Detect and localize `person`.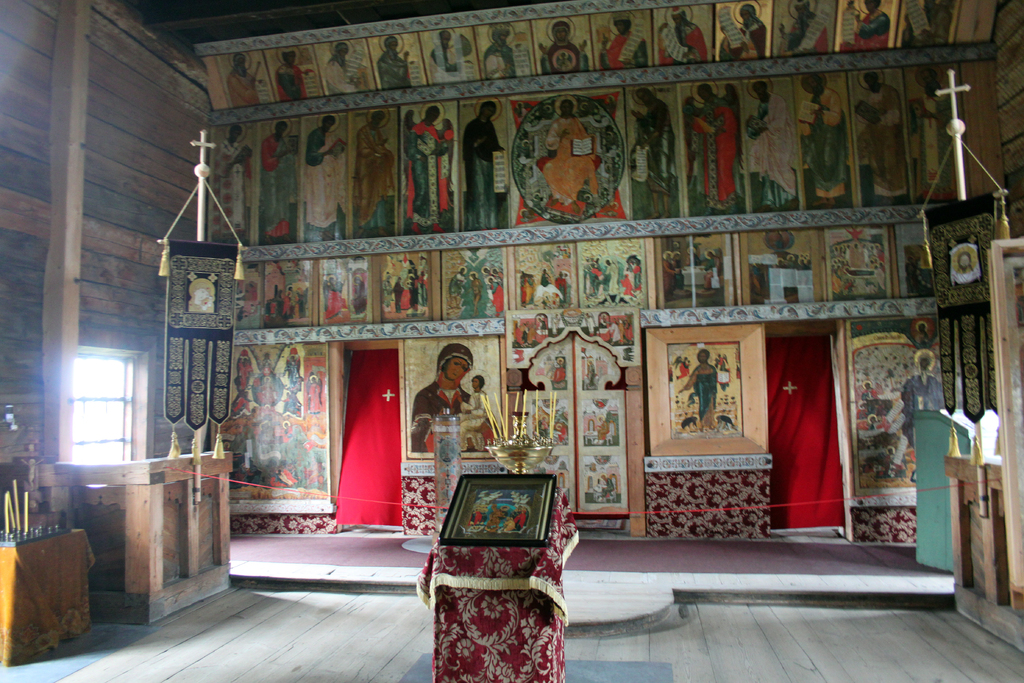
Localized at (860,381,879,397).
